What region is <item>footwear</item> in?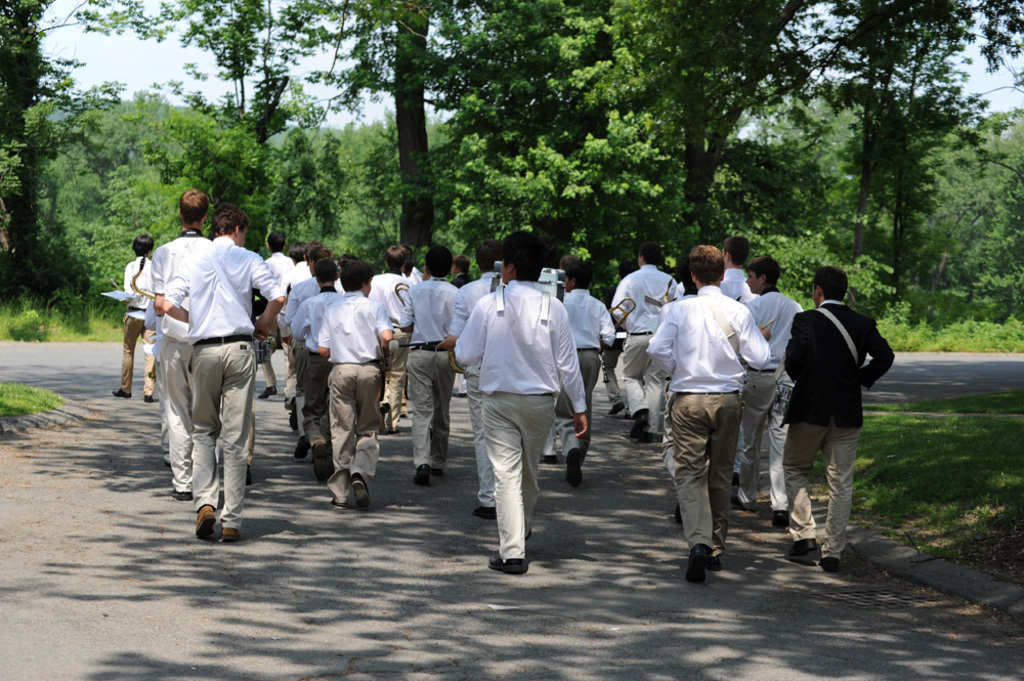
box(313, 443, 328, 480).
